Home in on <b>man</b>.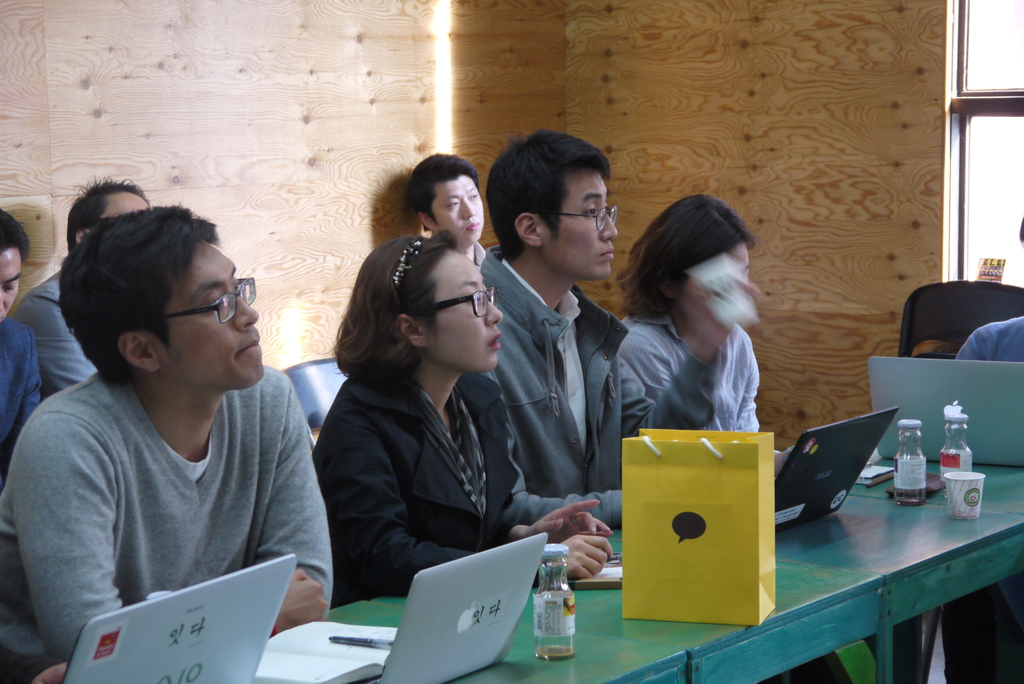
Homed in at 463,138,646,598.
